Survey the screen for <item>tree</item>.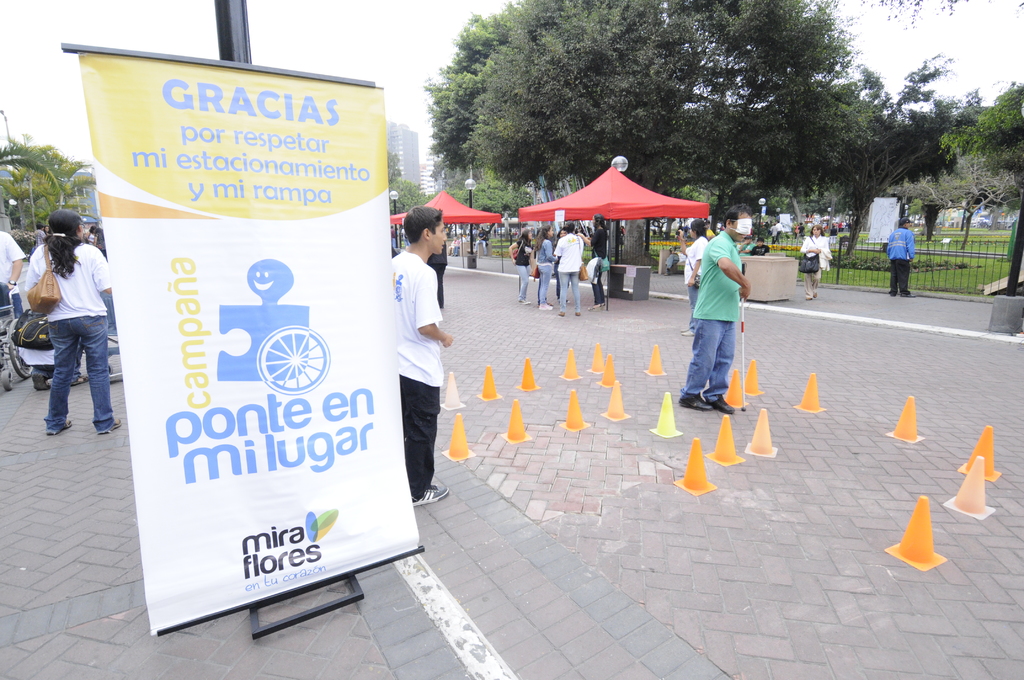
Survey found: box(385, 150, 403, 183).
